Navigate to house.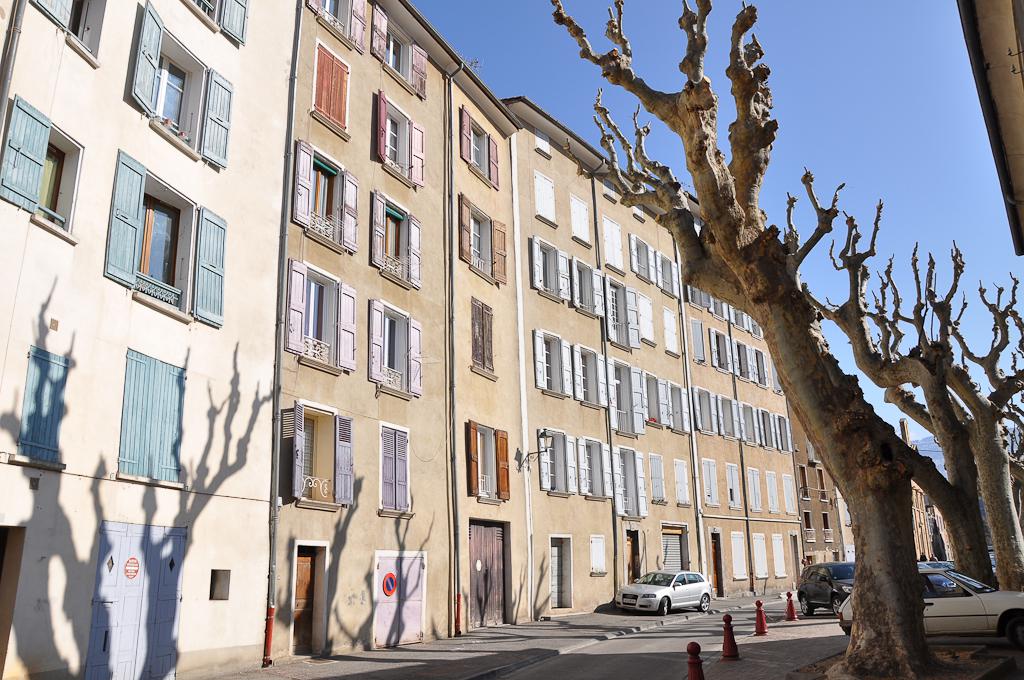
Navigation target: crop(785, 411, 854, 586).
